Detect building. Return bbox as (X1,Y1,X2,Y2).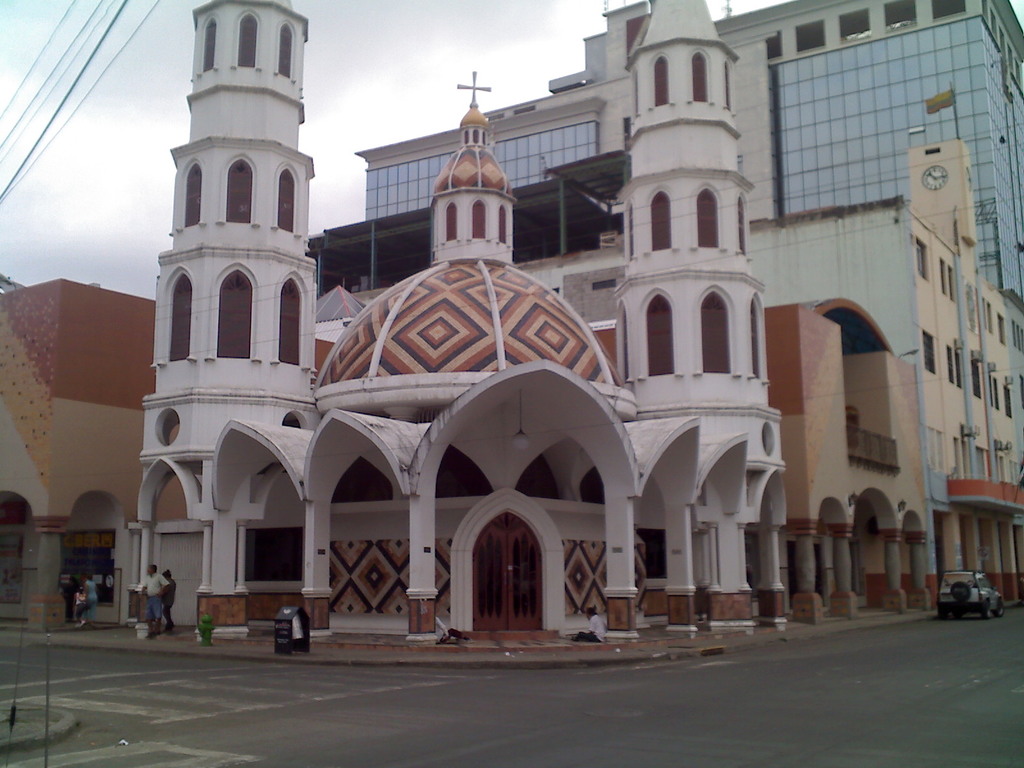
(0,298,936,620).
